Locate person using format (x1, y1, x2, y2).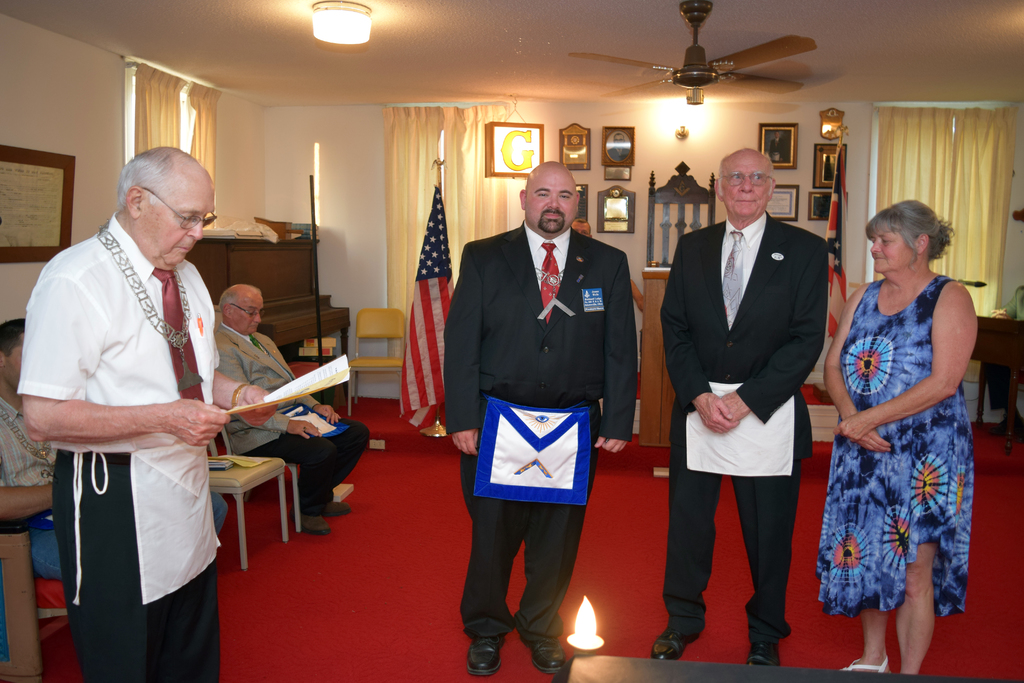
(221, 277, 371, 539).
